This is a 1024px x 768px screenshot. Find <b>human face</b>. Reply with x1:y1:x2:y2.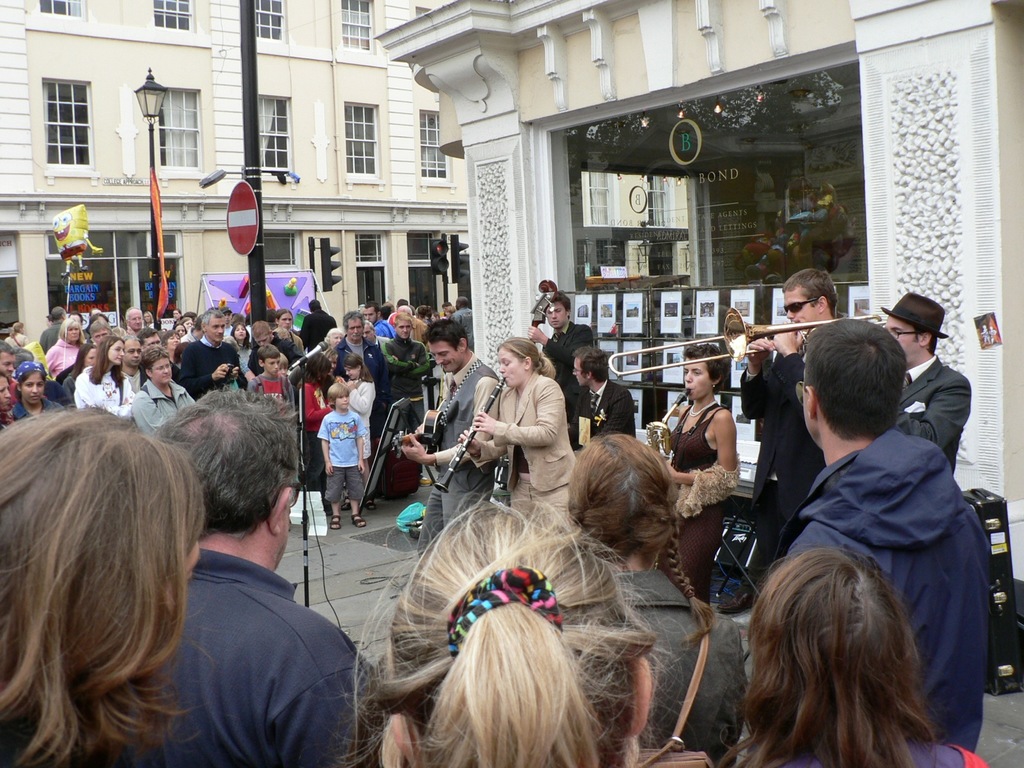
495:351:530:388.
